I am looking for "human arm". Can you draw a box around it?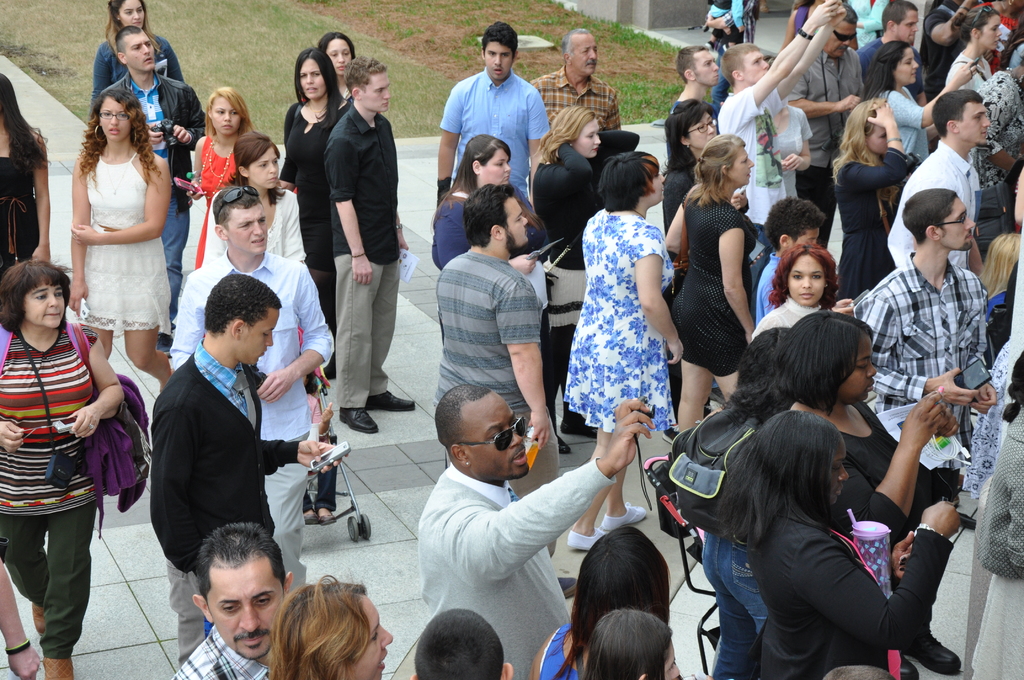
Sure, the bounding box is [836,389,941,547].
